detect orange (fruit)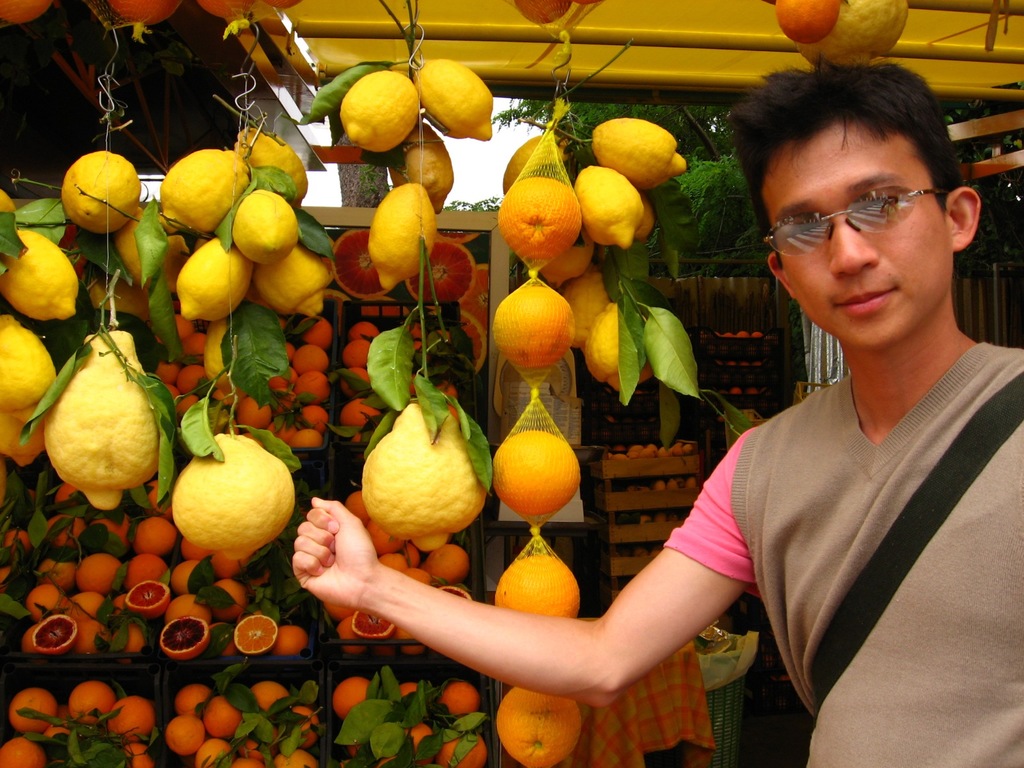
<box>70,675,113,715</box>
